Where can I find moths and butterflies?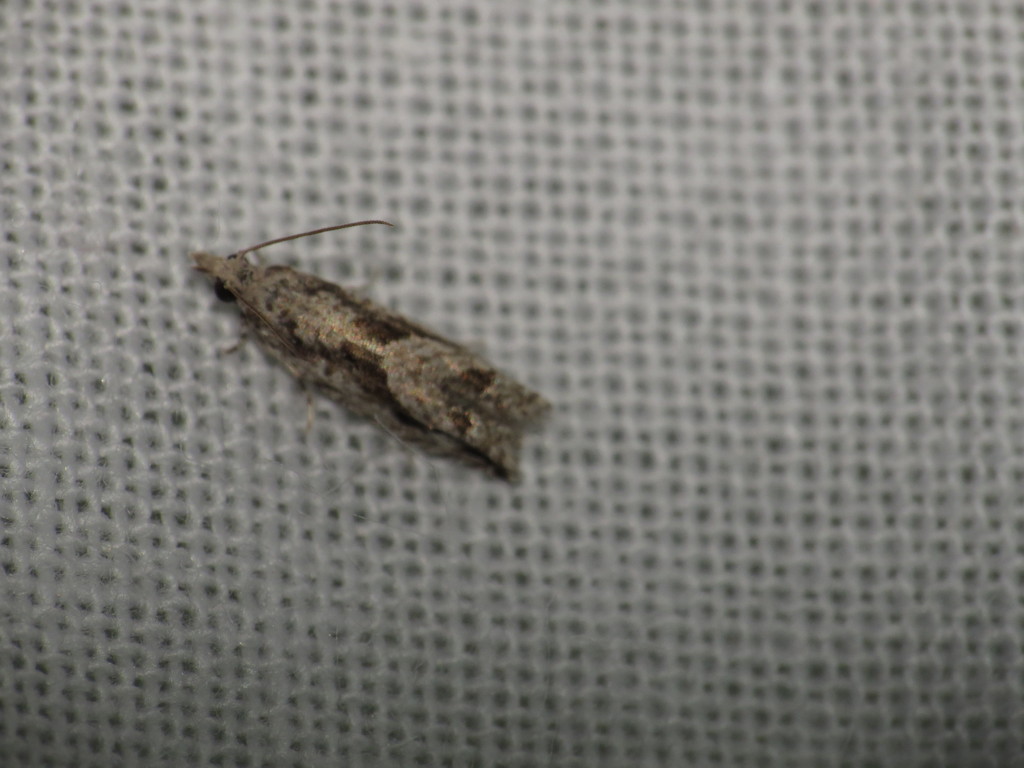
You can find it at <box>190,209,557,486</box>.
